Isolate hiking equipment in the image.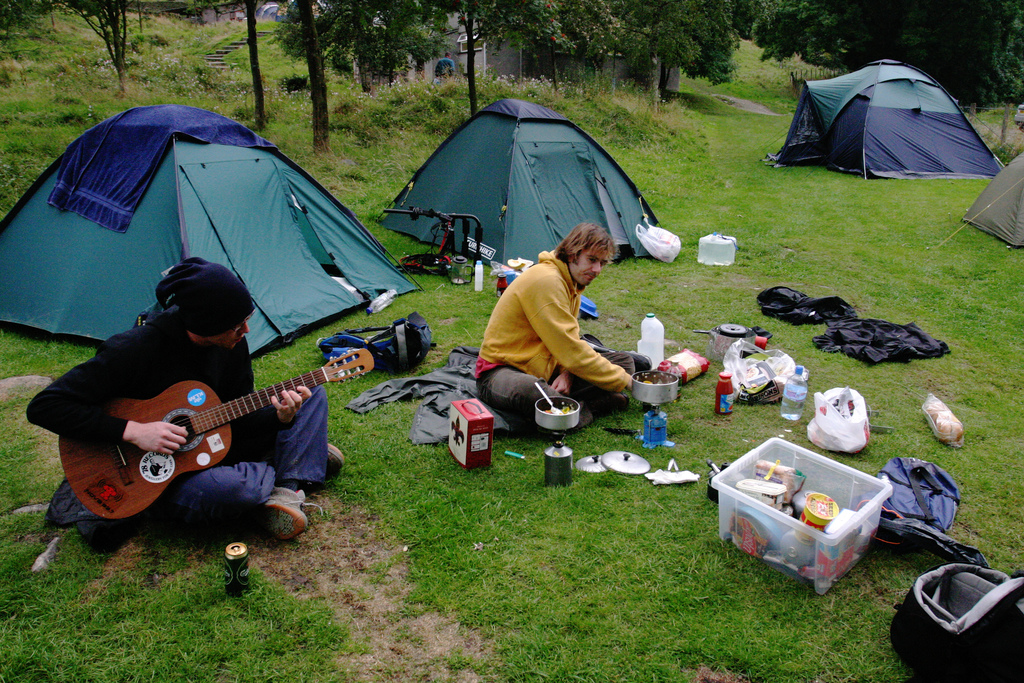
Isolated region: <bbox>0, 95, 429, 362</bbox>.
